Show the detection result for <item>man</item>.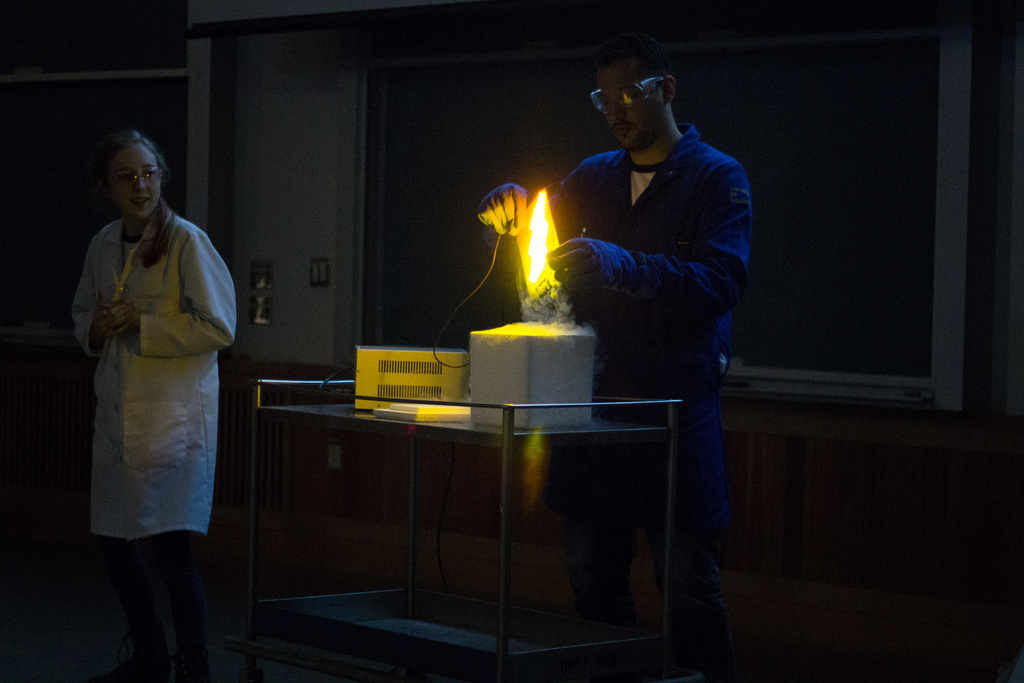
BBox(474, 50, 756, 682).
